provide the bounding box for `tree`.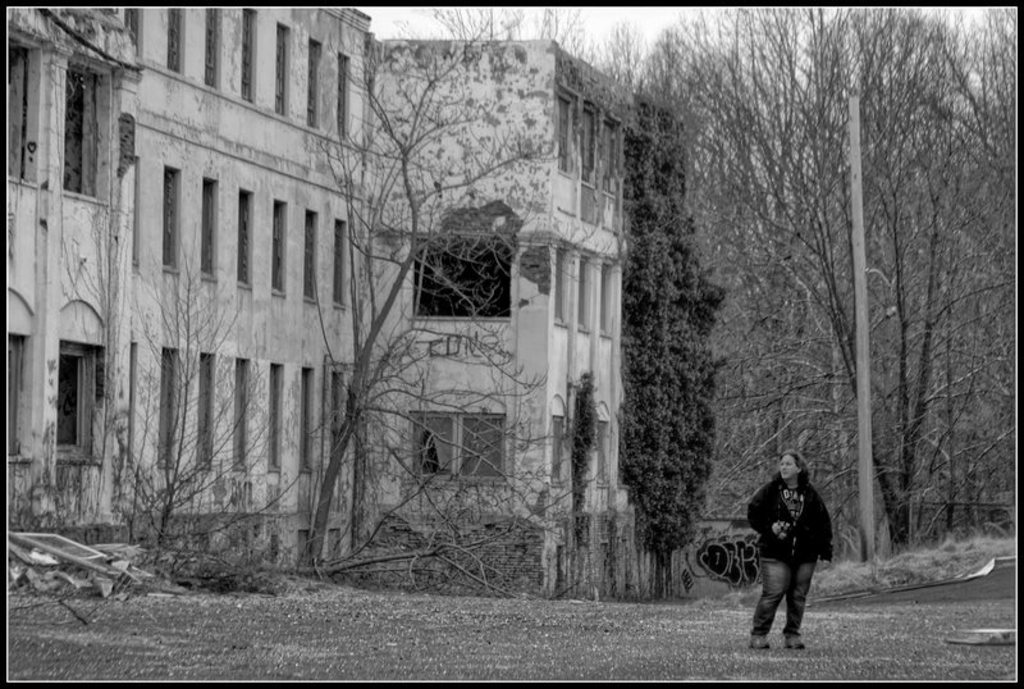
[82,274,189,546].
